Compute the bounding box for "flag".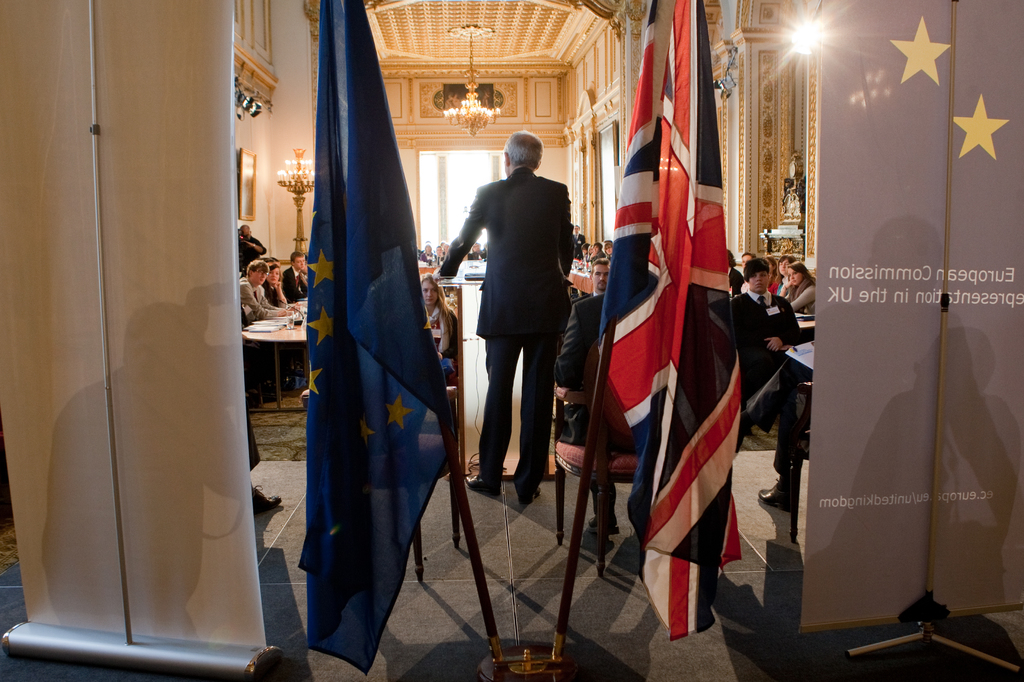
[587, 0, 746, 640].
